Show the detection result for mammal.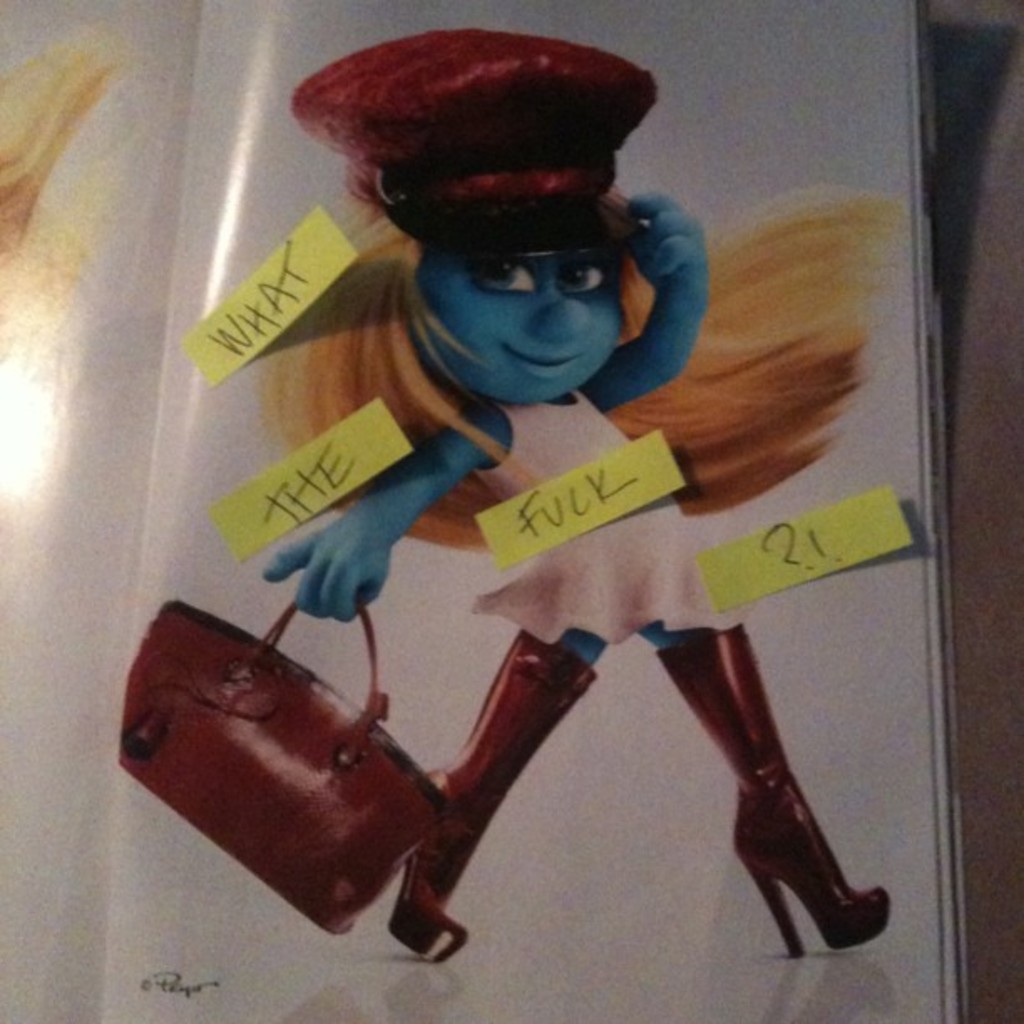
(226, 90, 860, 843).
